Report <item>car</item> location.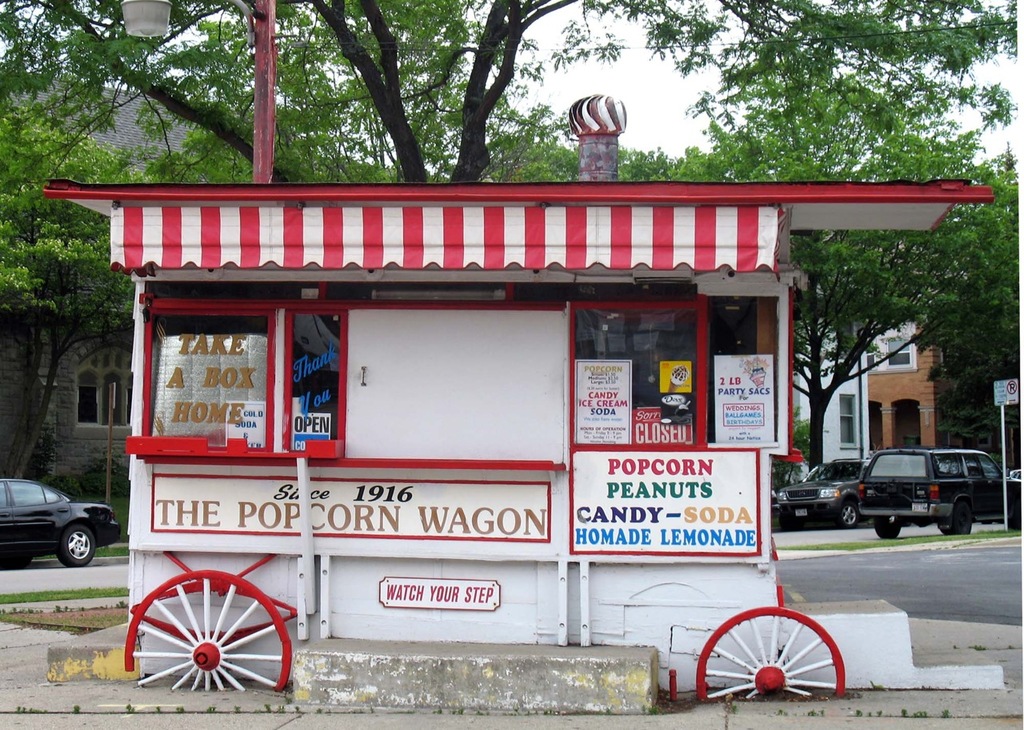
Report: box(850, 449, 1006, 537).
